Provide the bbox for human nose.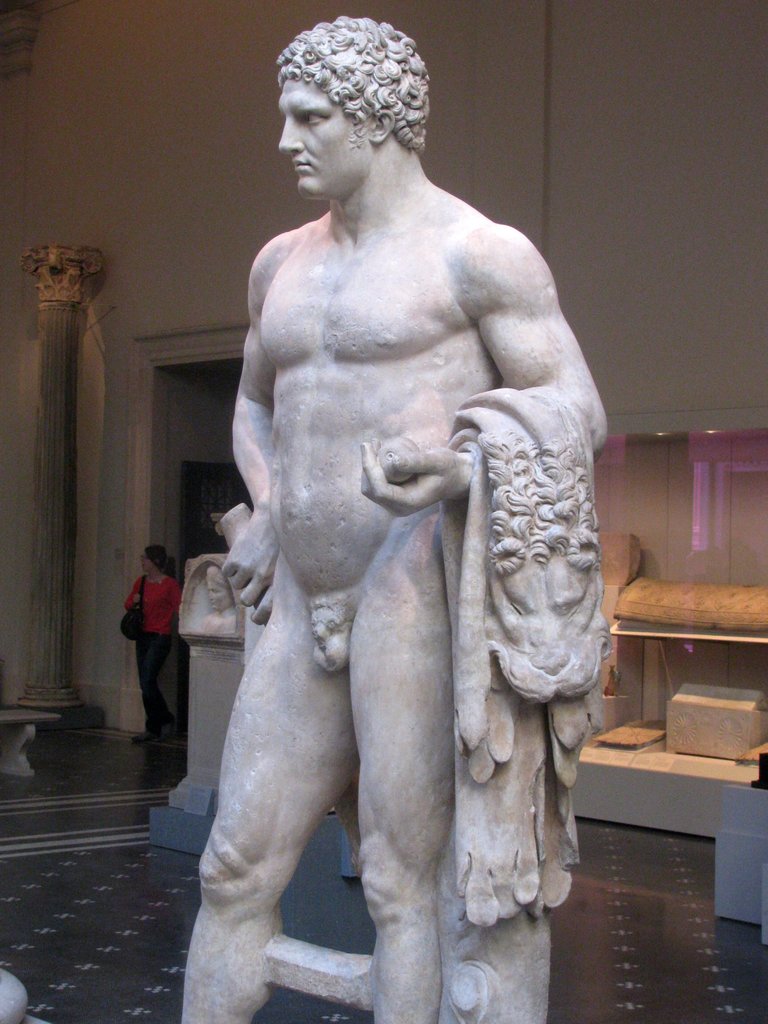
278,117,304,152.
